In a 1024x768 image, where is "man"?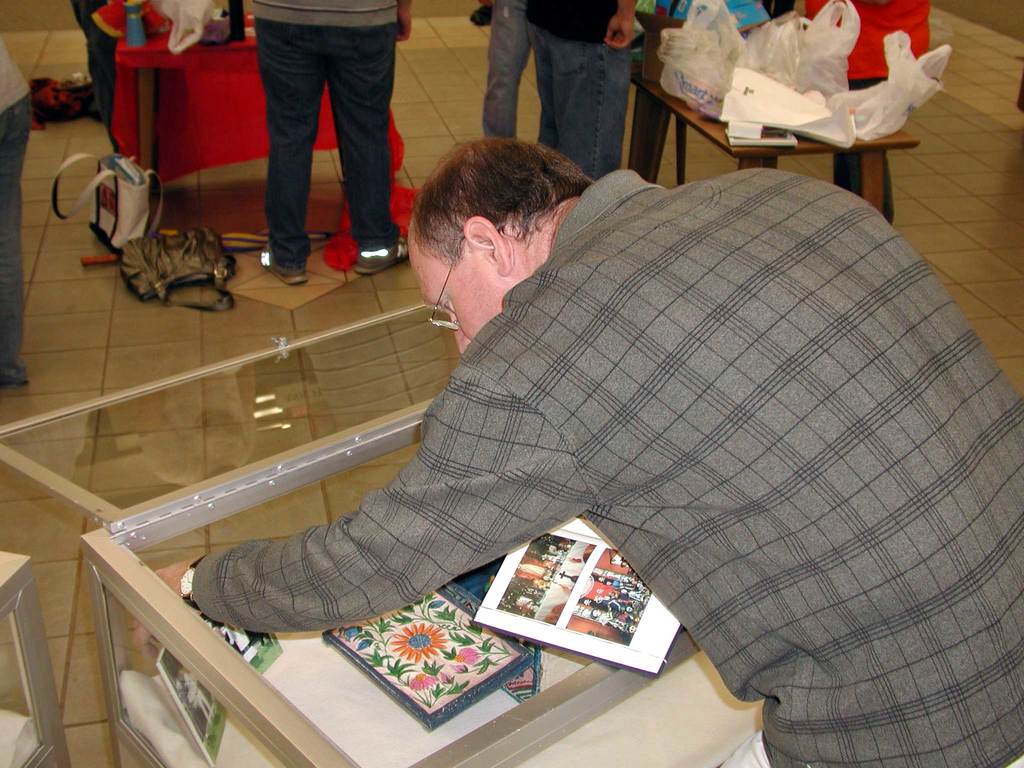
detection(161, 98, 1003, 741).
